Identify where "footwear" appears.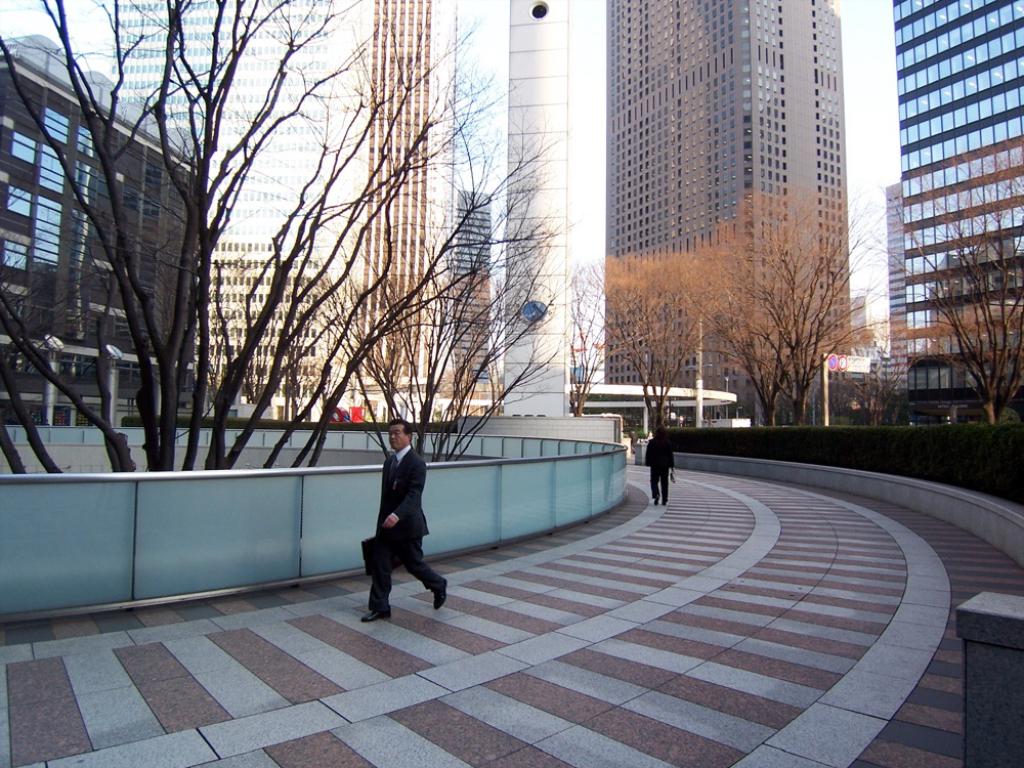
Appears at locate(430, 577, 449, 607).
